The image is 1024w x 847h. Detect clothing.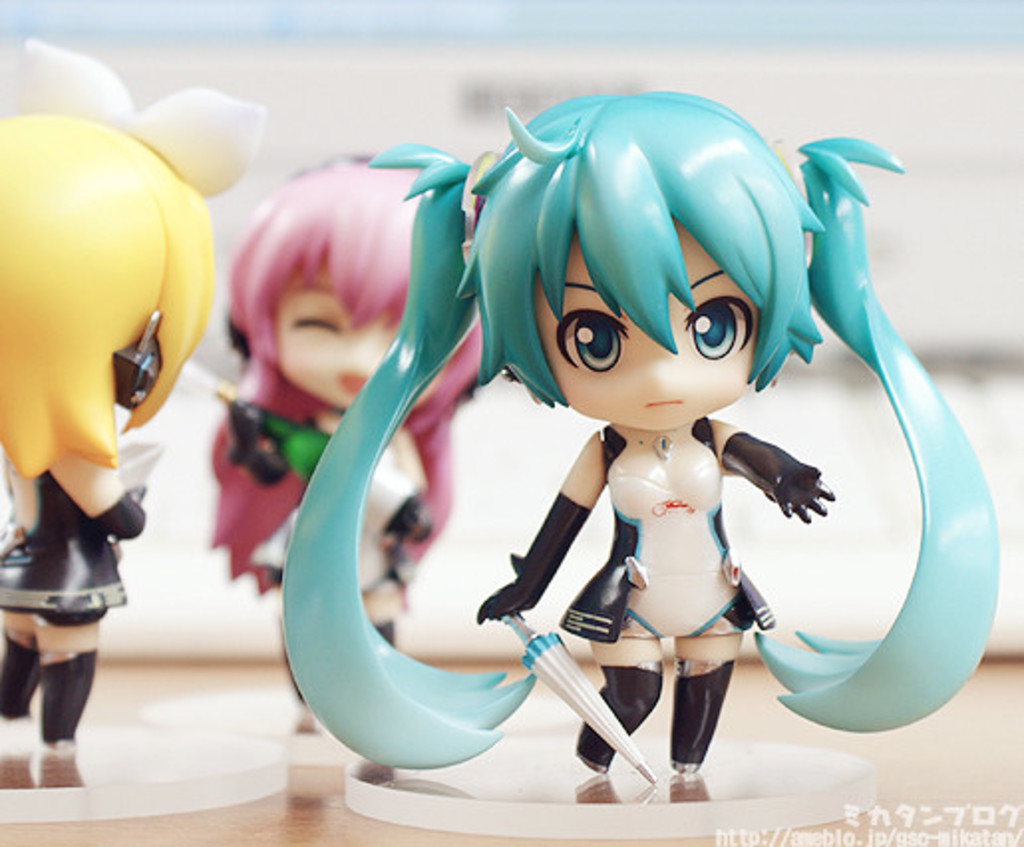
Detection: x1=0 y1=441 x2=141 y2=624.
